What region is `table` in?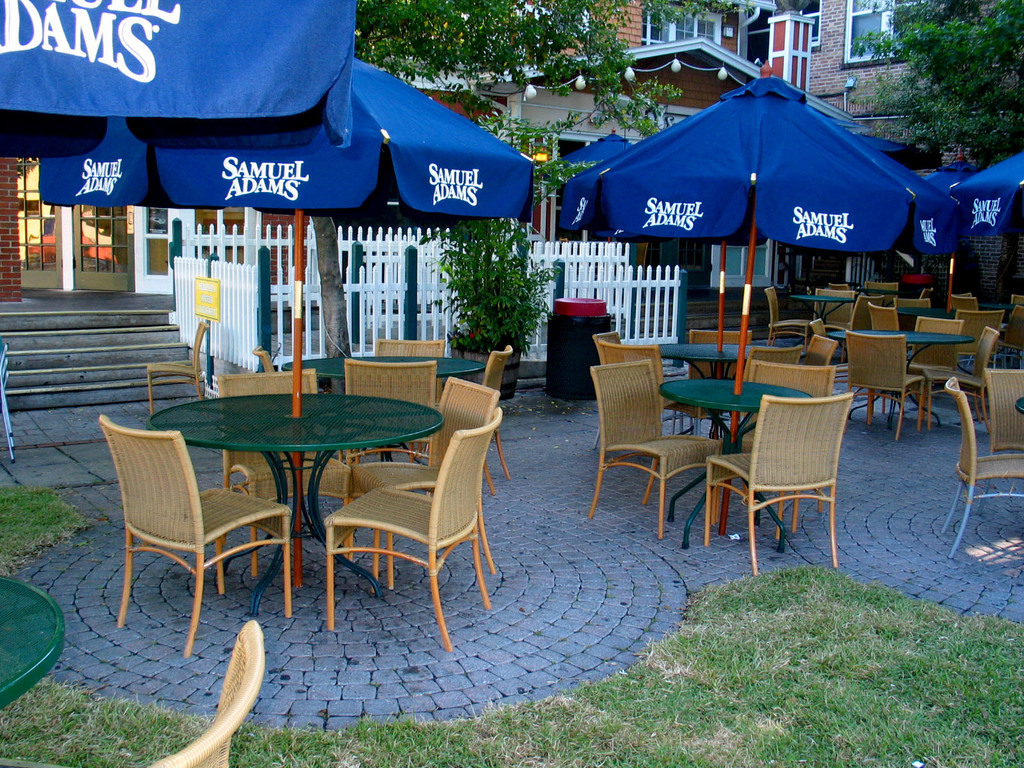
l=1012, t=395, r=1023, b=416.
